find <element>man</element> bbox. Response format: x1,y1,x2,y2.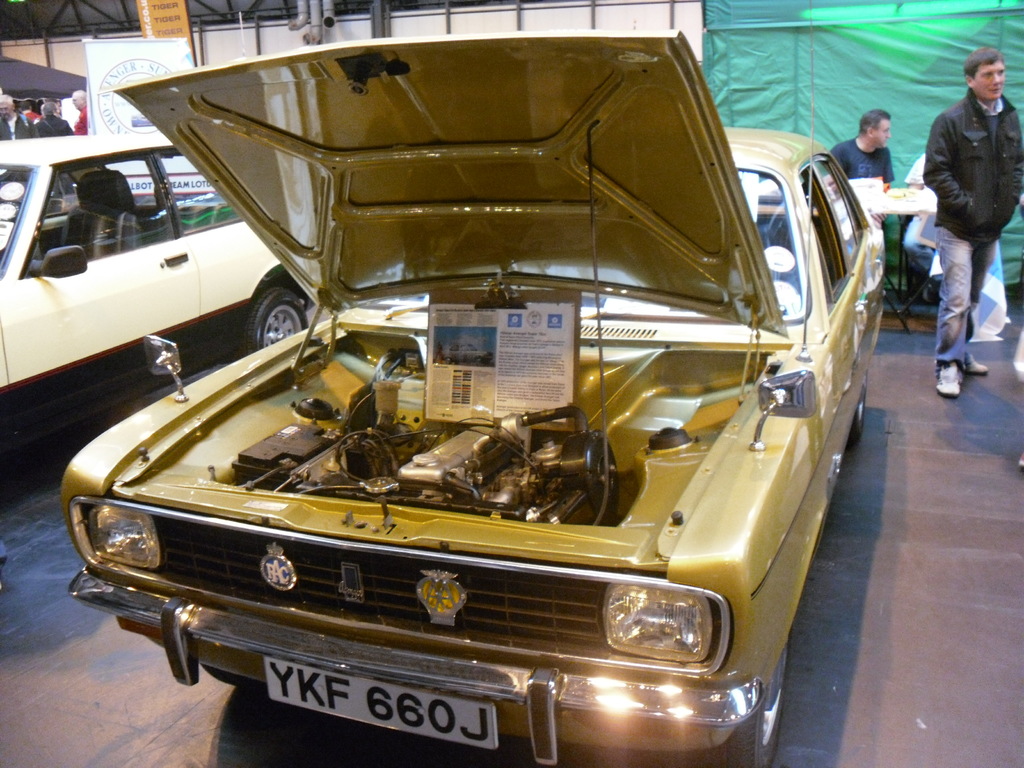
36,102,74,136.
